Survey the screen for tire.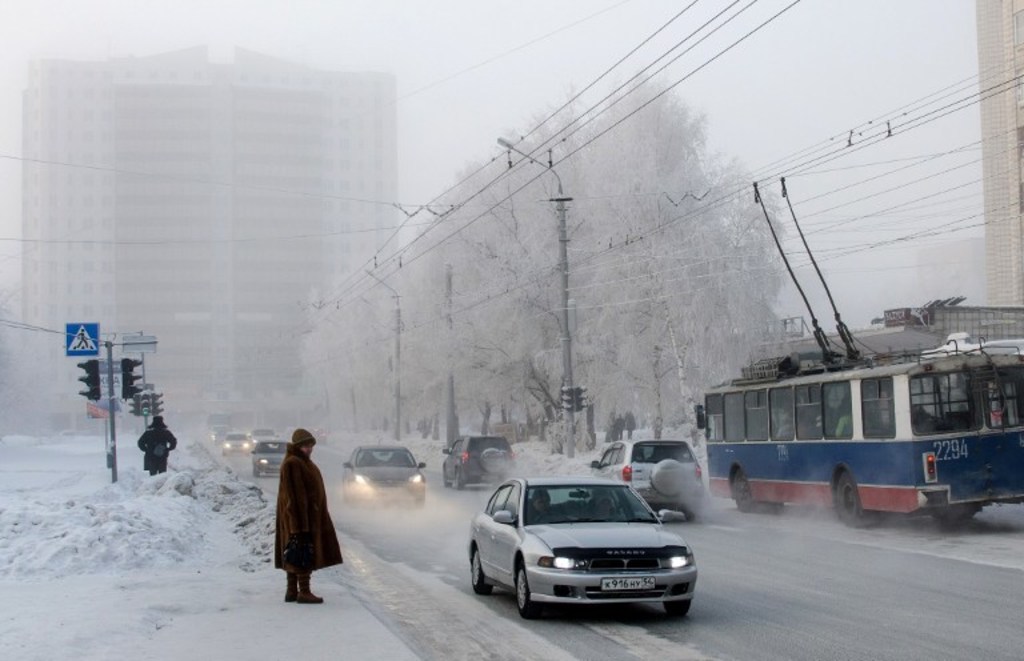
Survey found: x1=836, y1=468, x2=869, y2=522.
